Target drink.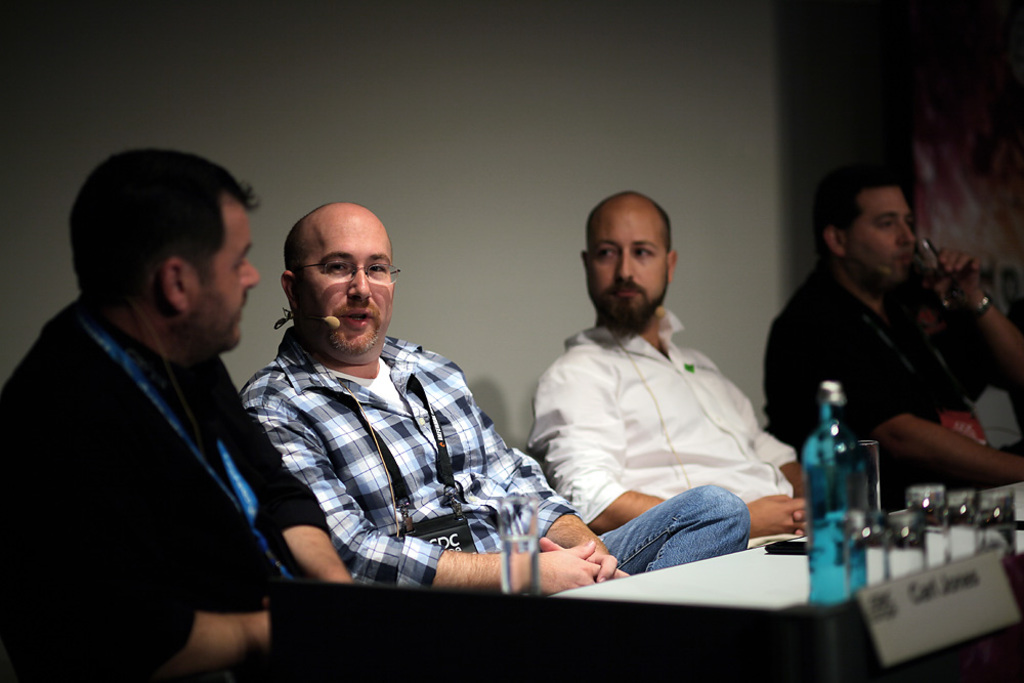
Target region: (811,374,893,584).
